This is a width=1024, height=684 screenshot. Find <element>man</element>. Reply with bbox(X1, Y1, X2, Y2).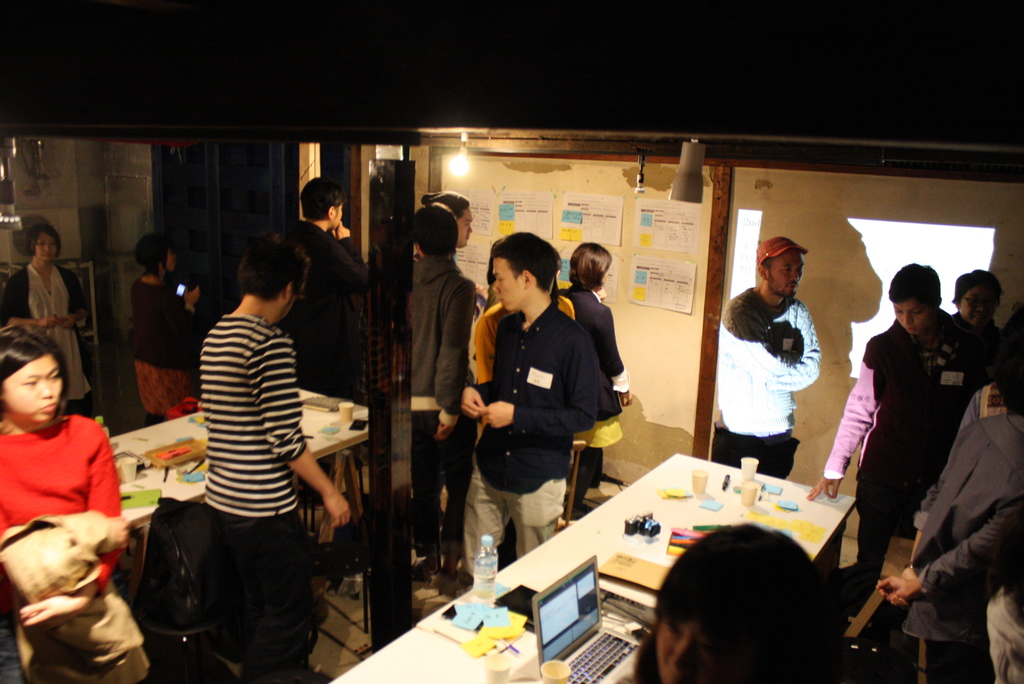
bbox(805, 257, 996, 602).
